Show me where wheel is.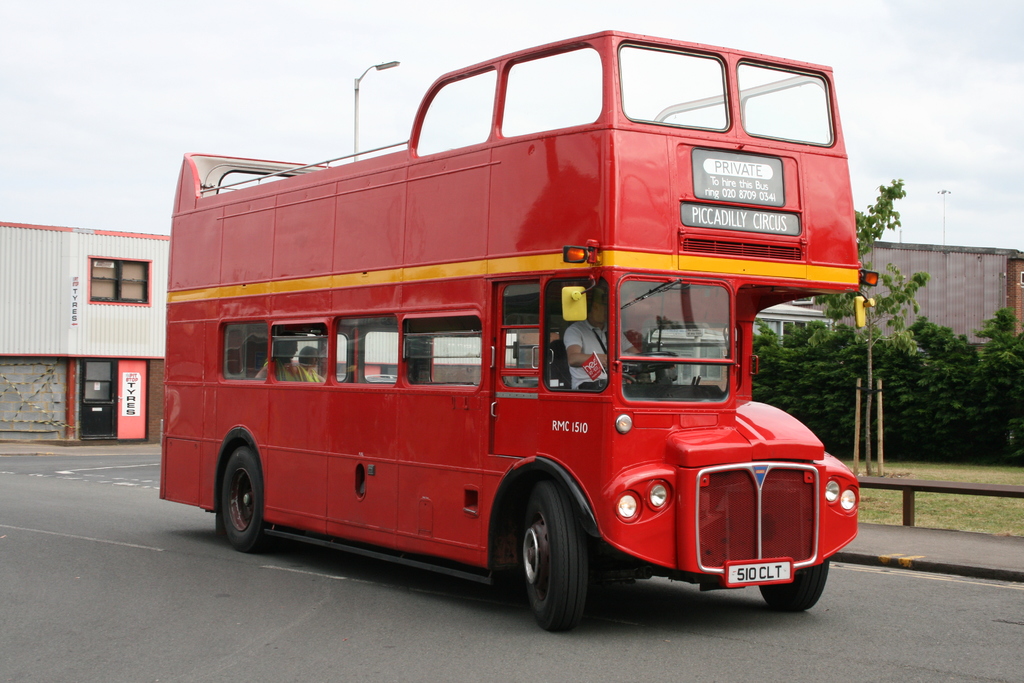
wheel is at crop(220, 445, 274, 556).
